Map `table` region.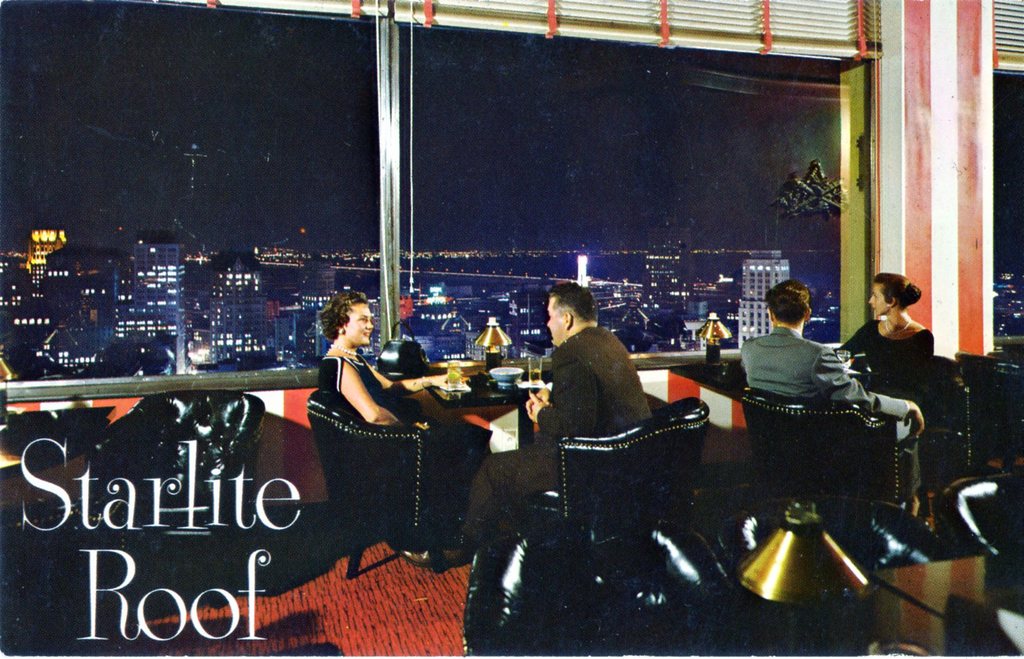
Mapped to (401,335,589,549).
